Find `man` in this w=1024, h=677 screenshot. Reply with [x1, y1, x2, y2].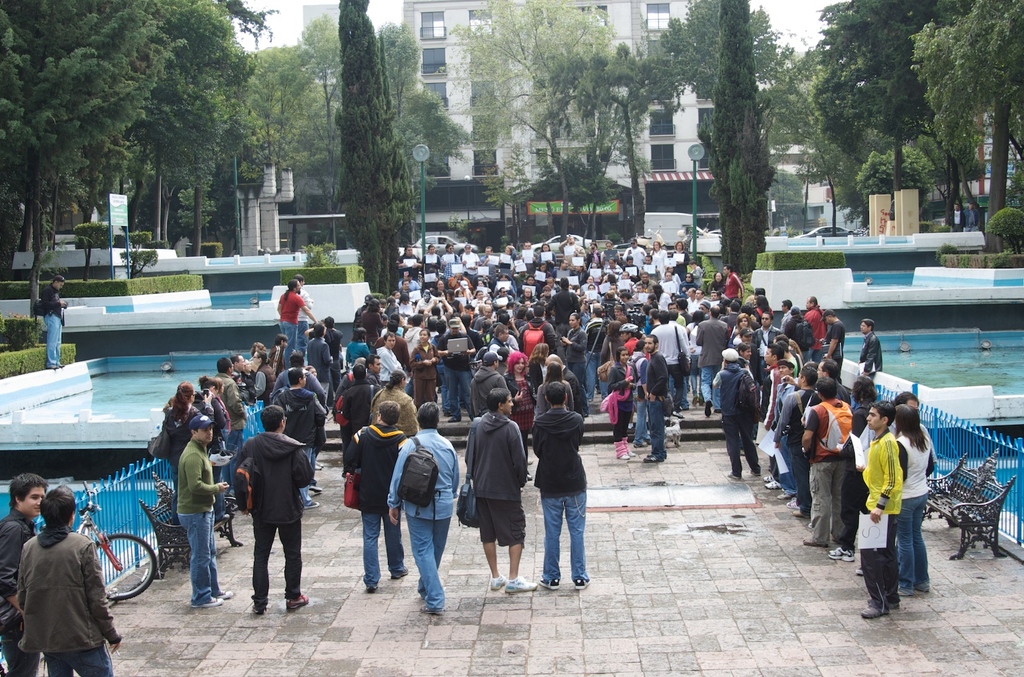
[530, 382, 591, 599].
